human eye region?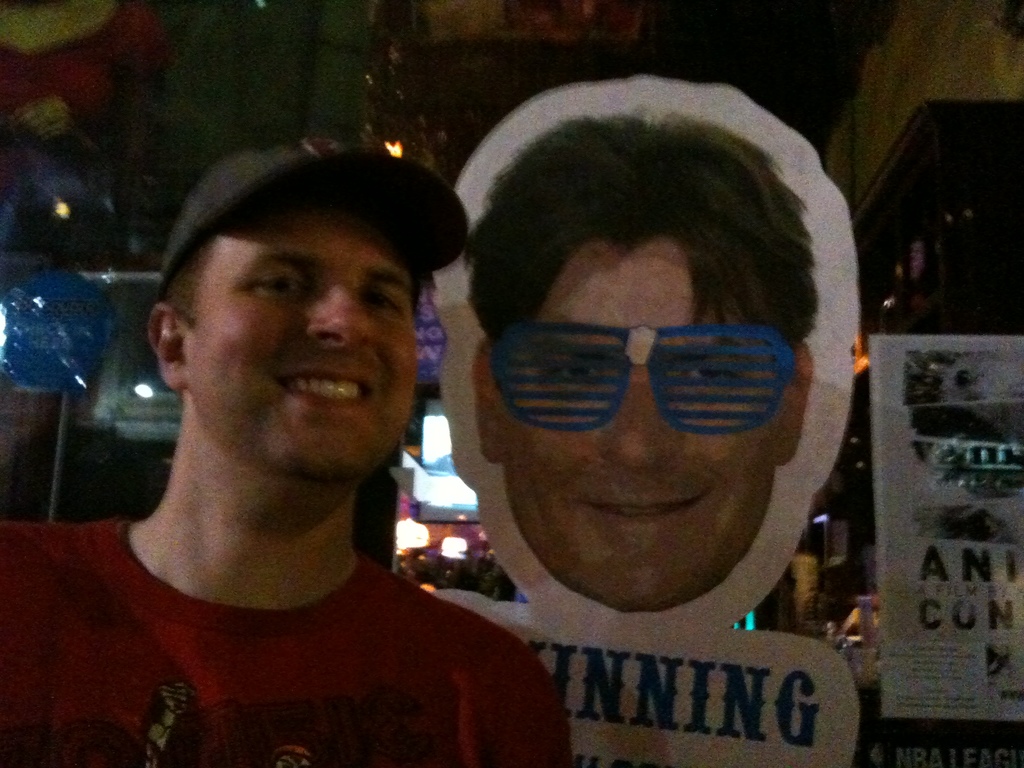
[x1=675, y1=347, x2=757, y2=400]
